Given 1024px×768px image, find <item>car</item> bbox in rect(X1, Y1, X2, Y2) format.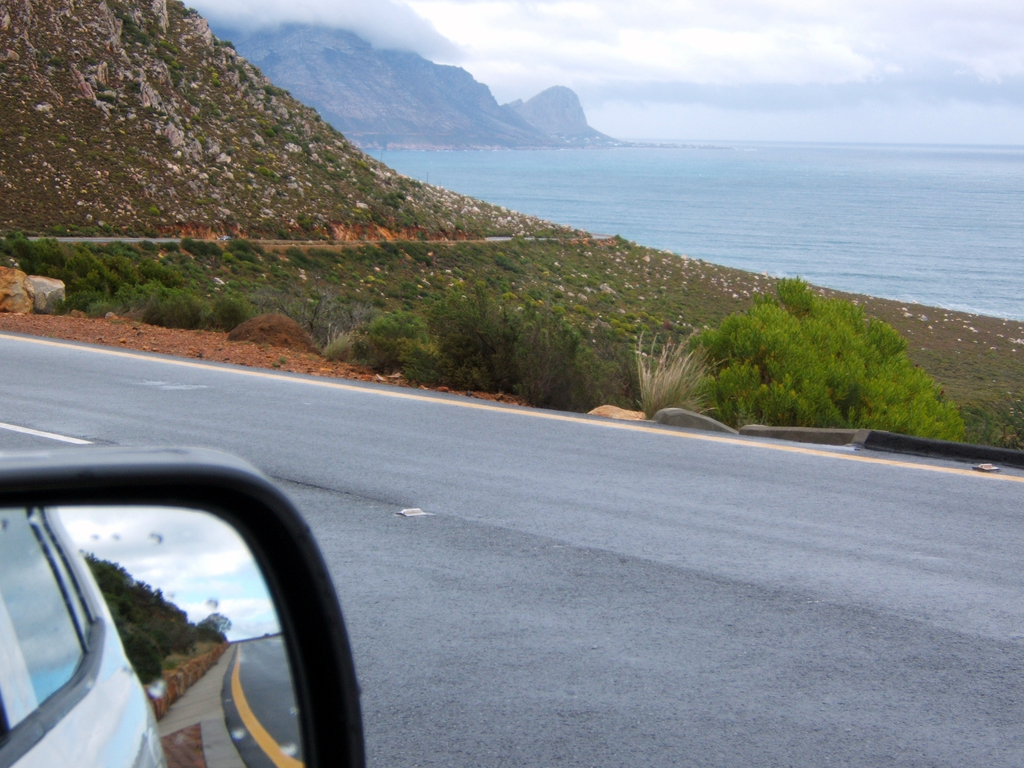
rect(0, 444, 364, 767).
